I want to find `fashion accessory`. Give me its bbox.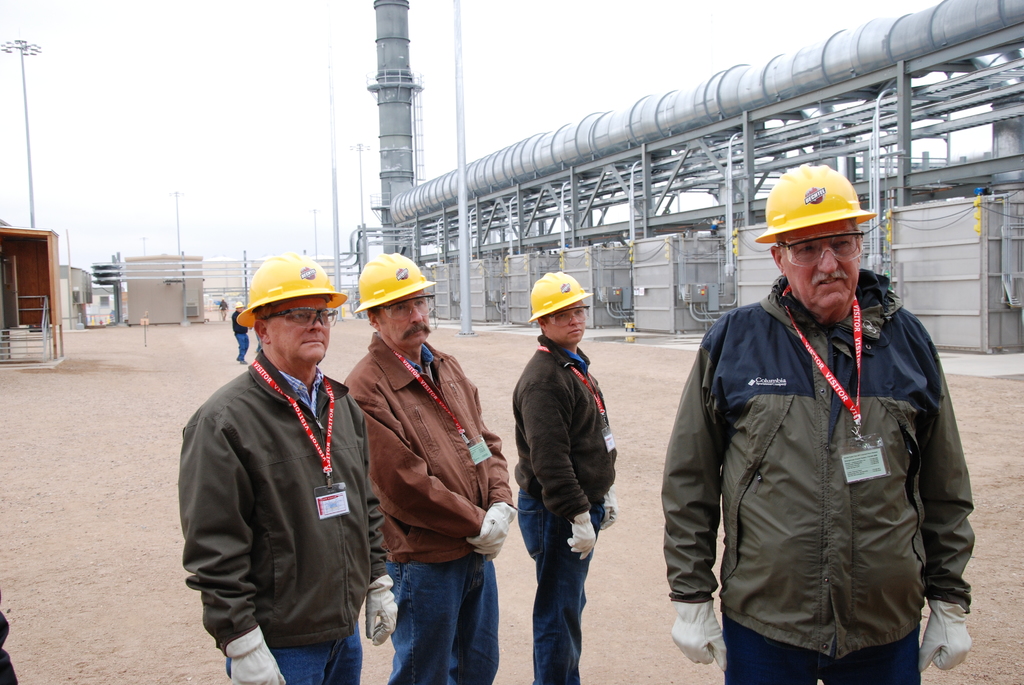
bbox(669, 599, 728, 672).
